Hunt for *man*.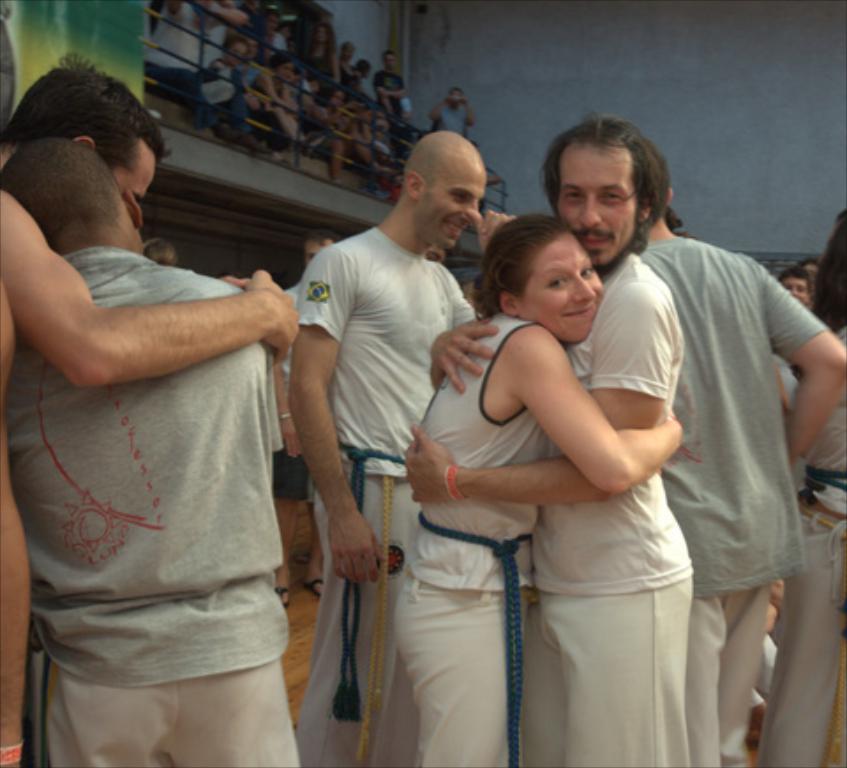
Hunted down at 633,207,845,766.
